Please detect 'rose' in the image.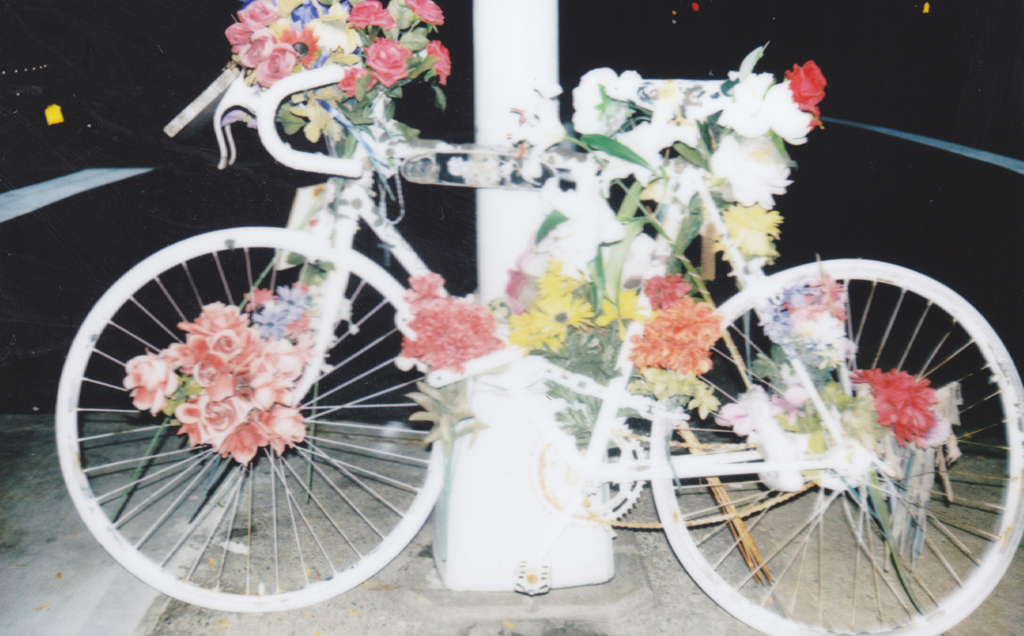
781, 58, 828, 115.
